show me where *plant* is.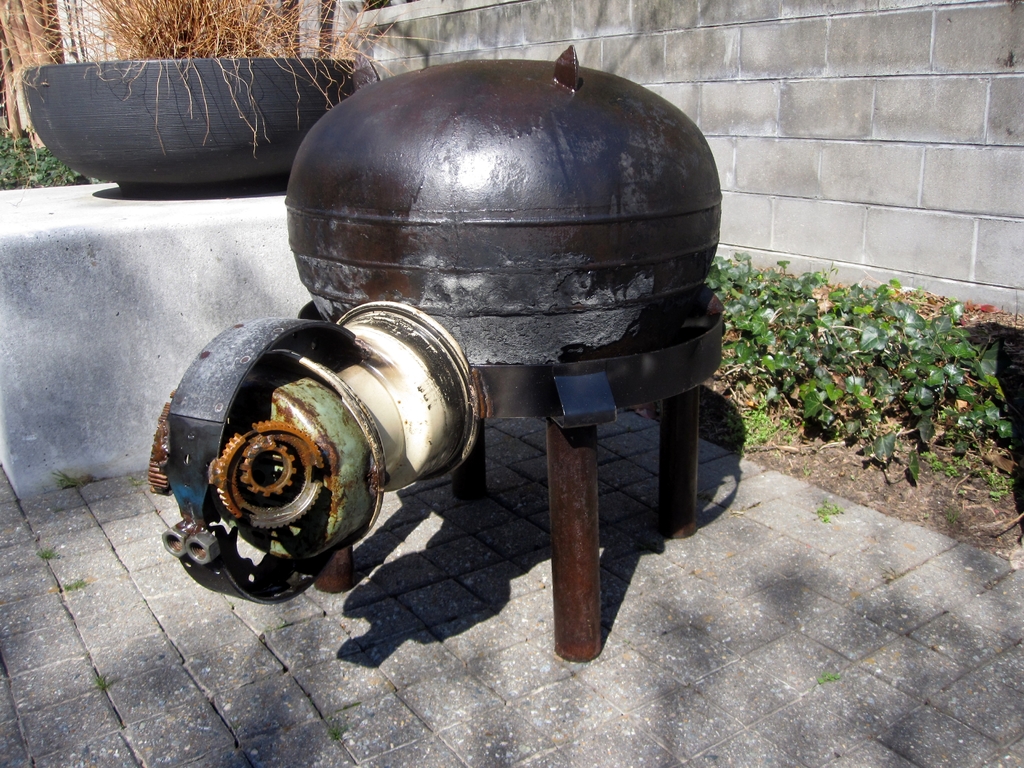
*plant* is at (left=0, top=0, right=442, bottom=155).
